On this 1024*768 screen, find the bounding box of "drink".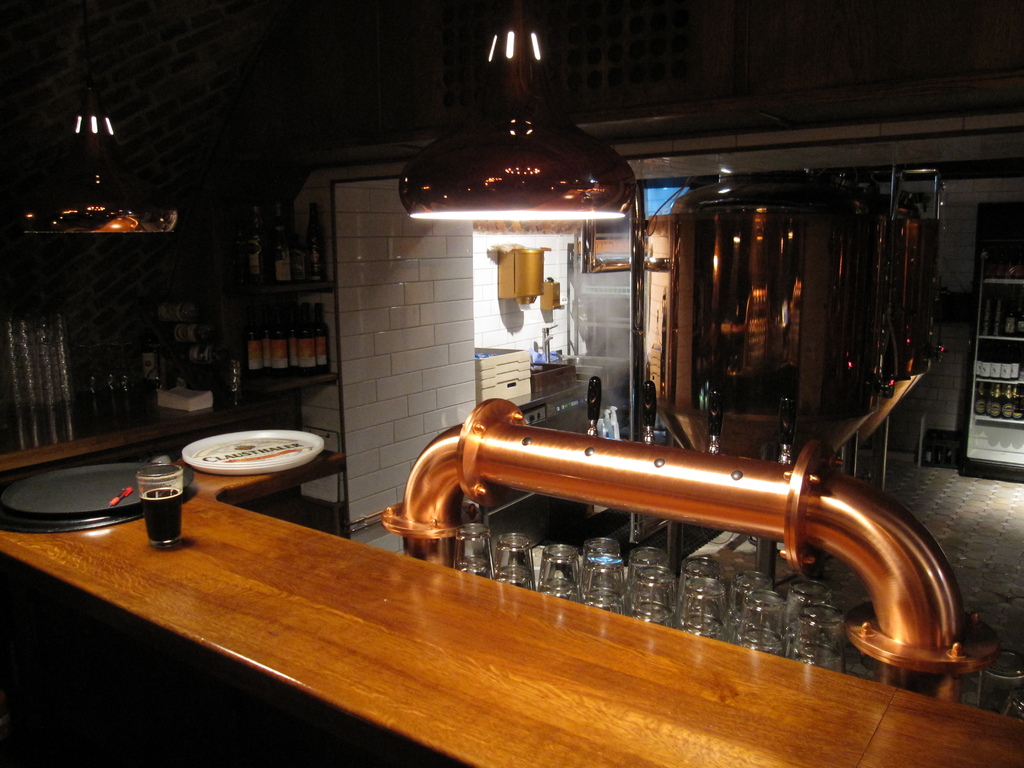
Bounding box: bbox(244, 203, 260, 282).
